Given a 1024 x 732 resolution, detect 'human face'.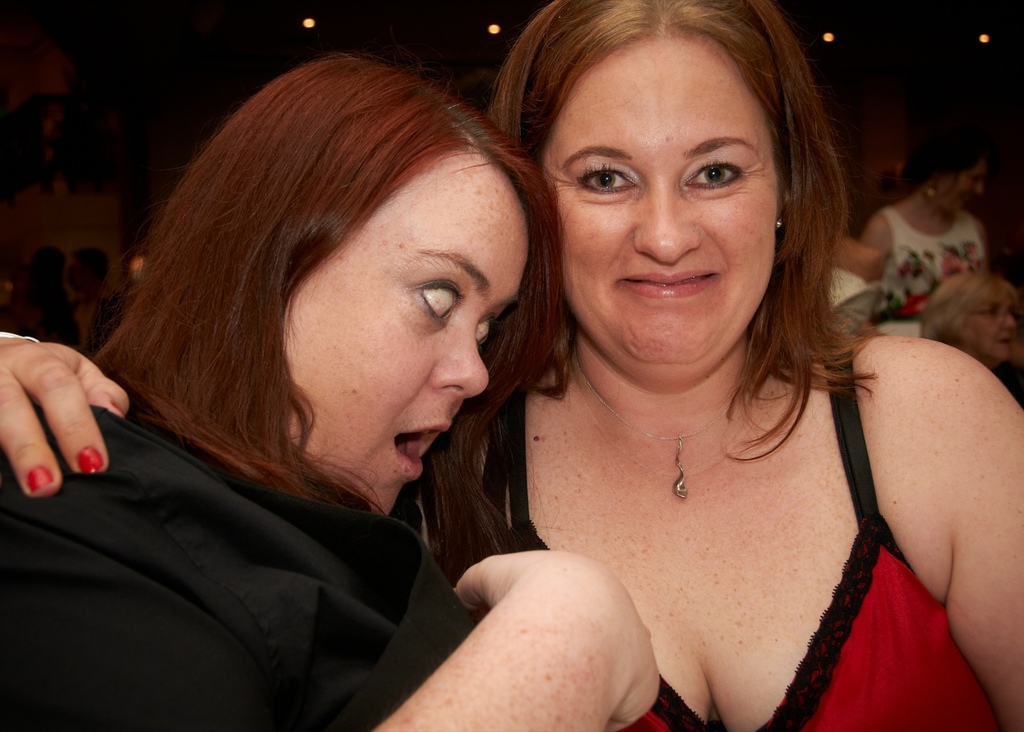
bbox=(956, 291, 1015, 362).
